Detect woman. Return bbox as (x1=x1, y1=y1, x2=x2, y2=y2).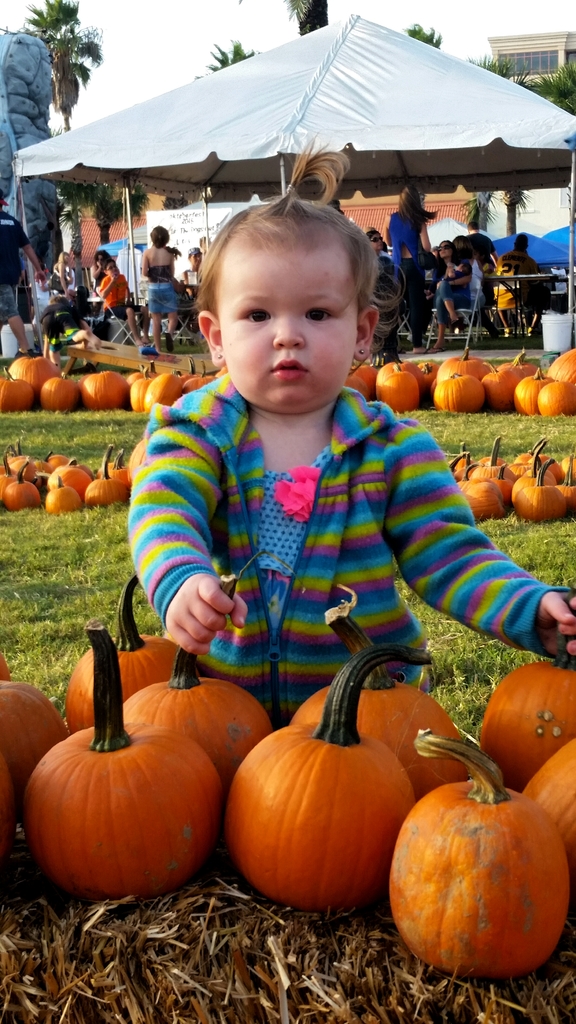
(x1=437, y1=237, x2=473, y2=309).
